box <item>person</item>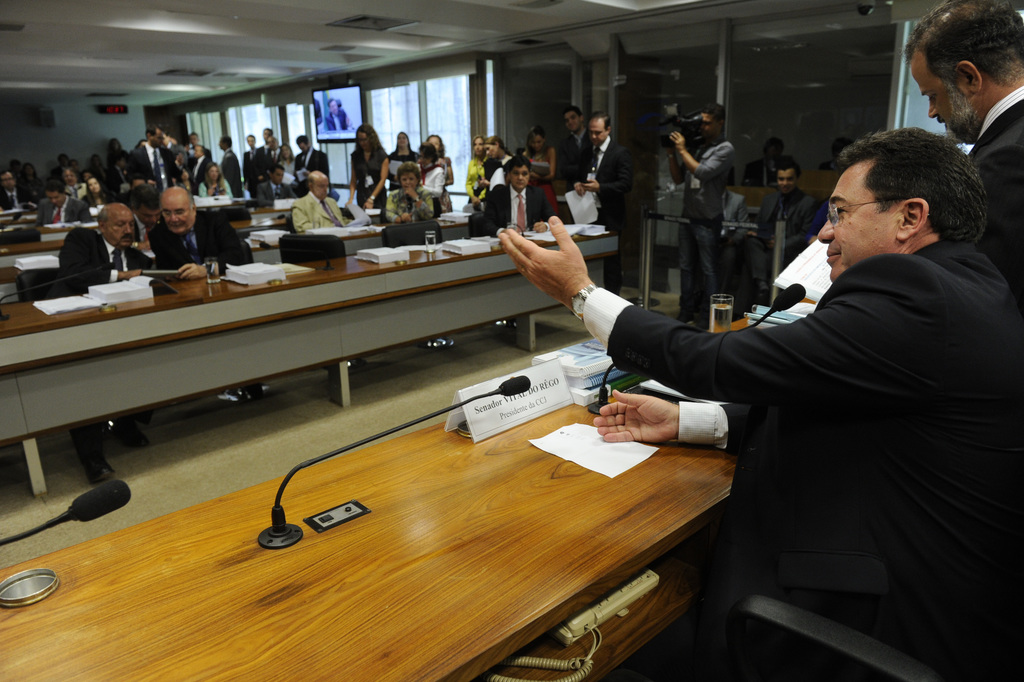
[x1=153, y1=186, x2=258, y2=400]
